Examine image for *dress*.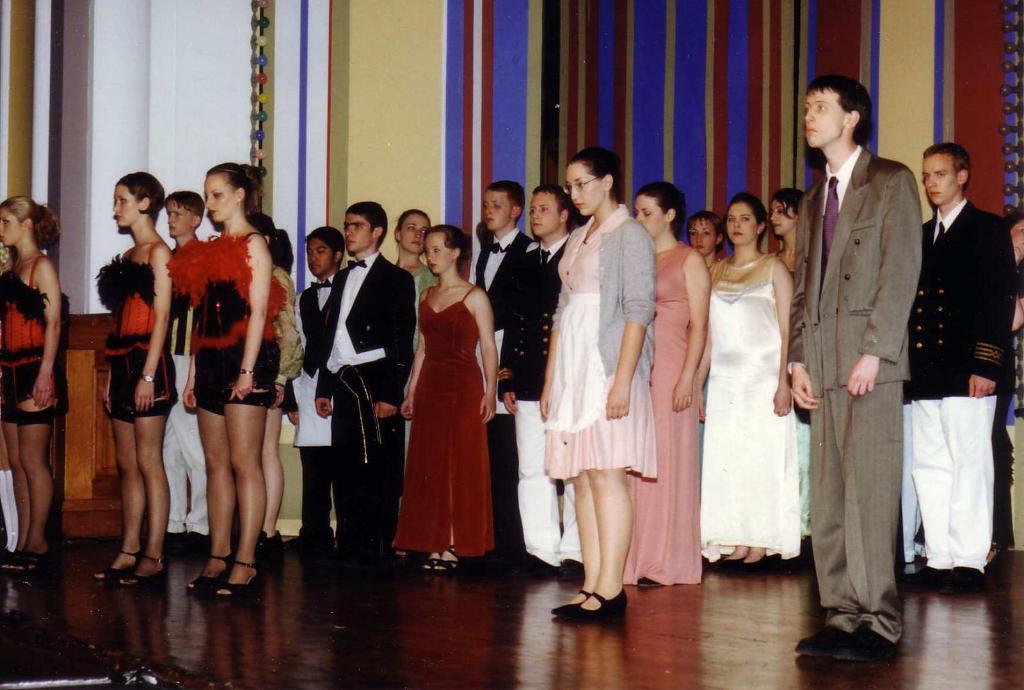
Examination result: box(539, 203, 655, 481).
